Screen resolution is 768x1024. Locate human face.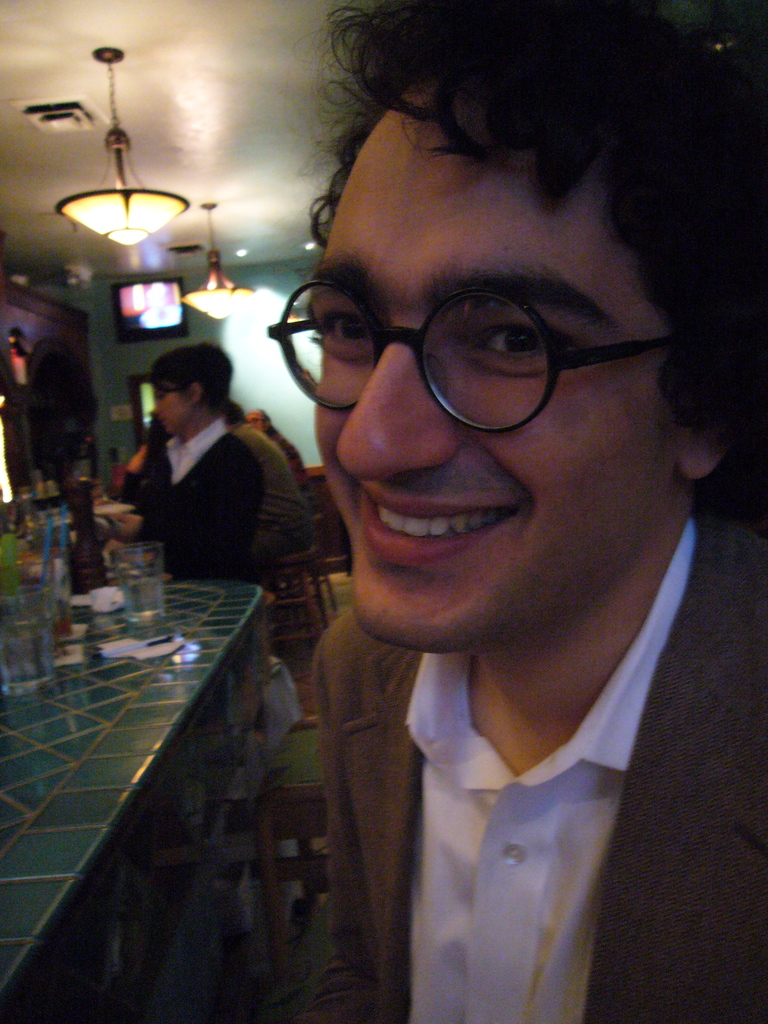
rect(289, 113, 646, 673).
